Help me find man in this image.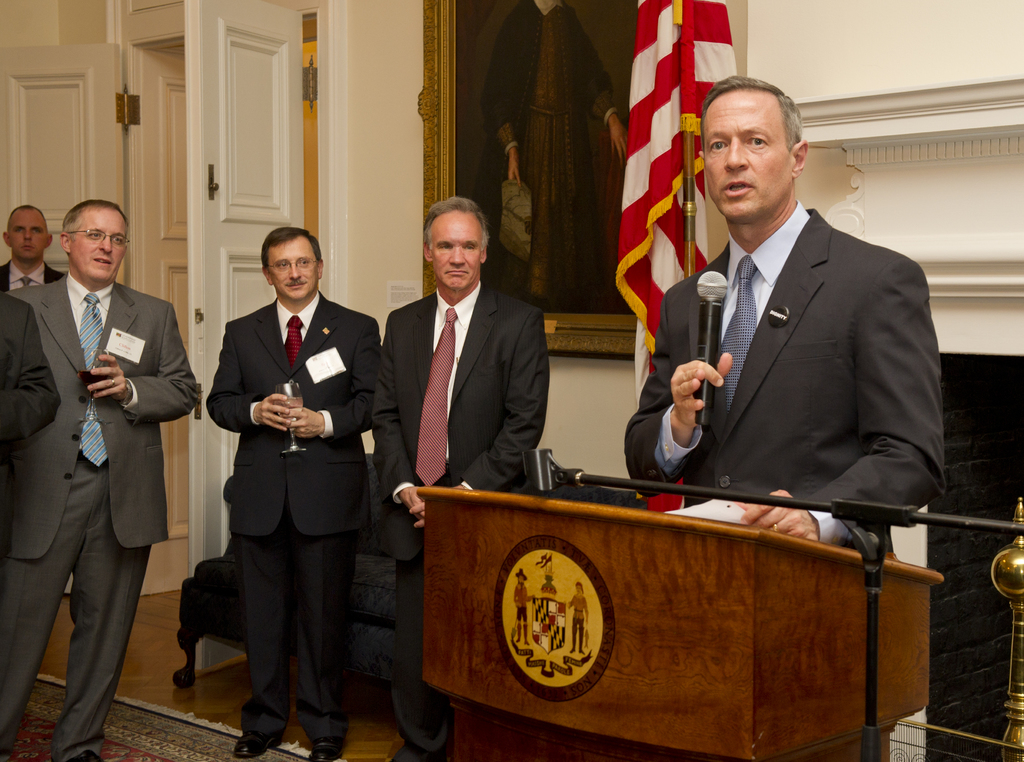
Found it: box=[362, 190, 552, 761].
